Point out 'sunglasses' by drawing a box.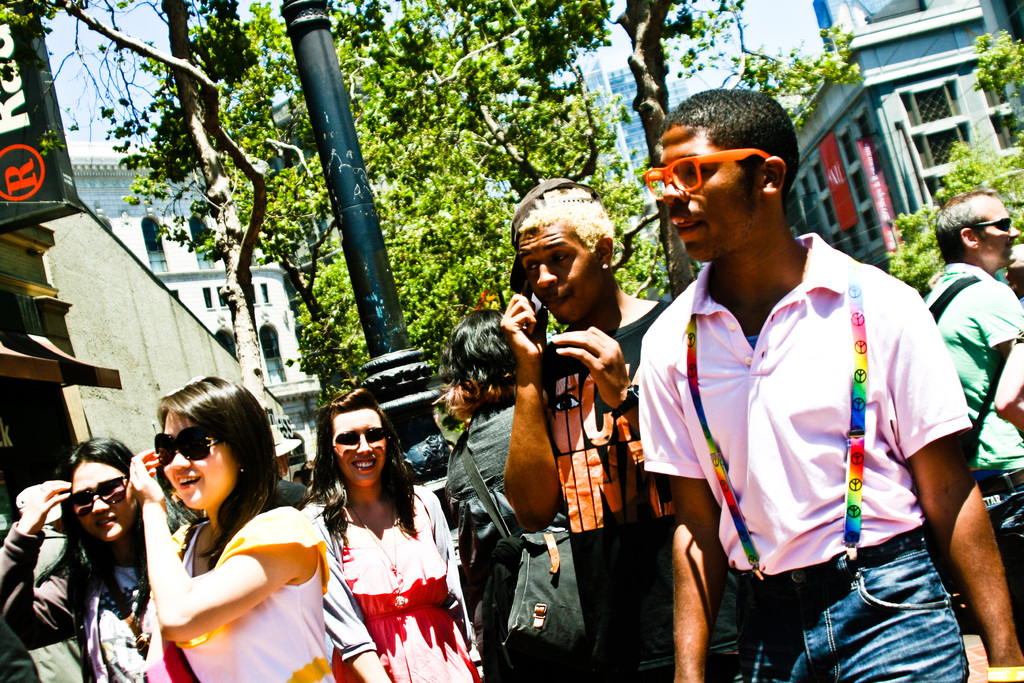
x1=964 y1=208 x2=1016 y2=238.
